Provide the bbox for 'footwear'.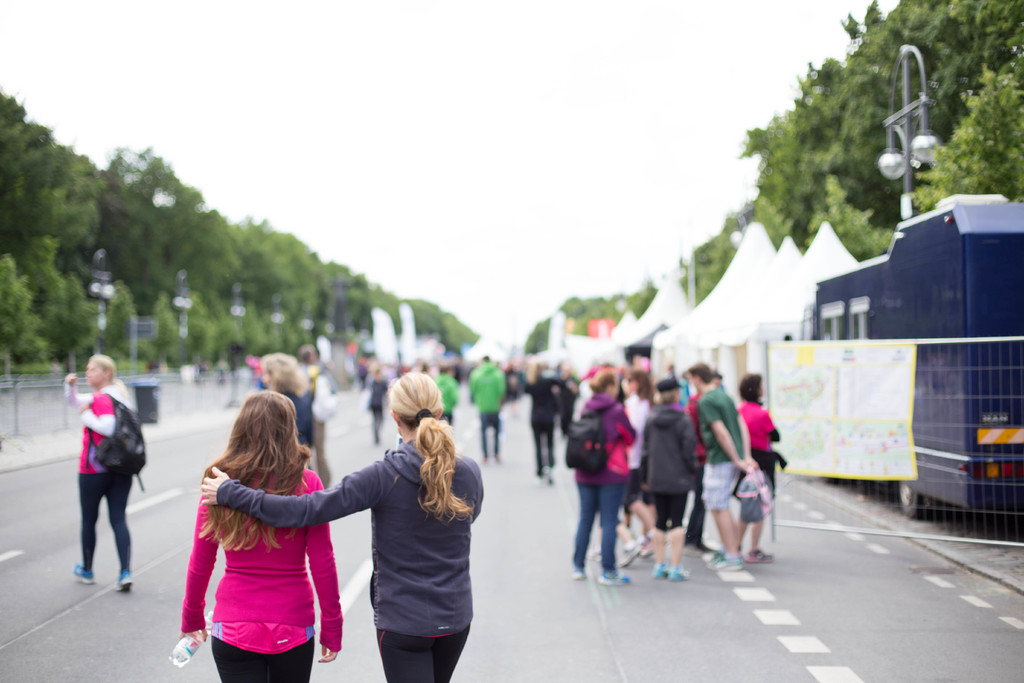
crop(683, 542, 709, 552).
